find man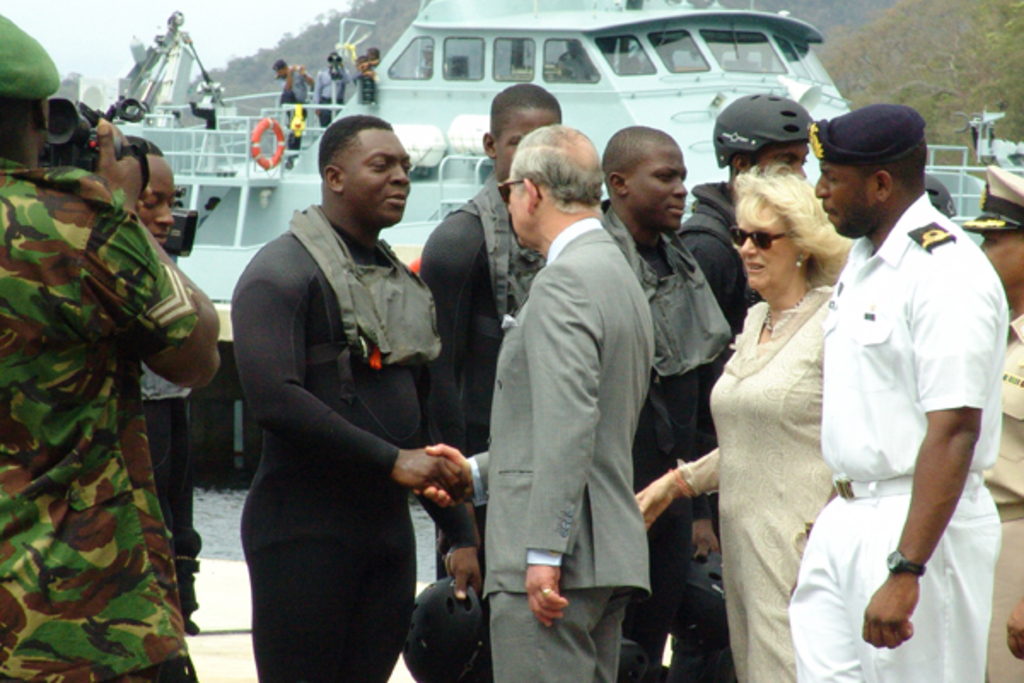
0 10 222 681
